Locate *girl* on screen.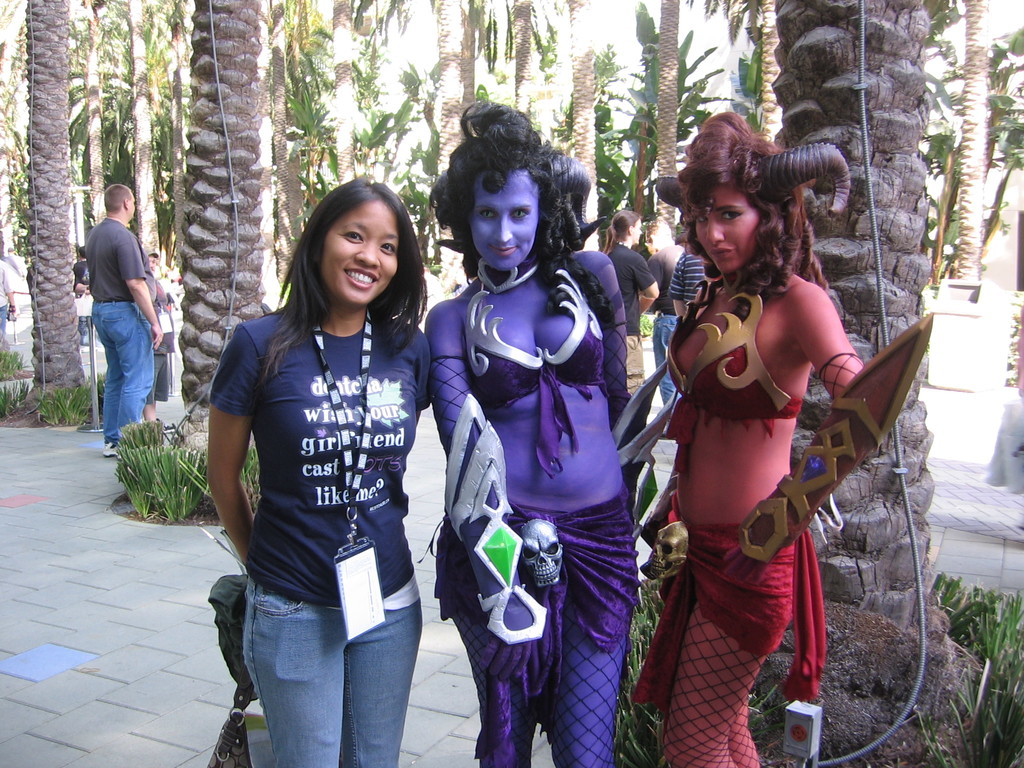
On screen at (195,178,438,767).
